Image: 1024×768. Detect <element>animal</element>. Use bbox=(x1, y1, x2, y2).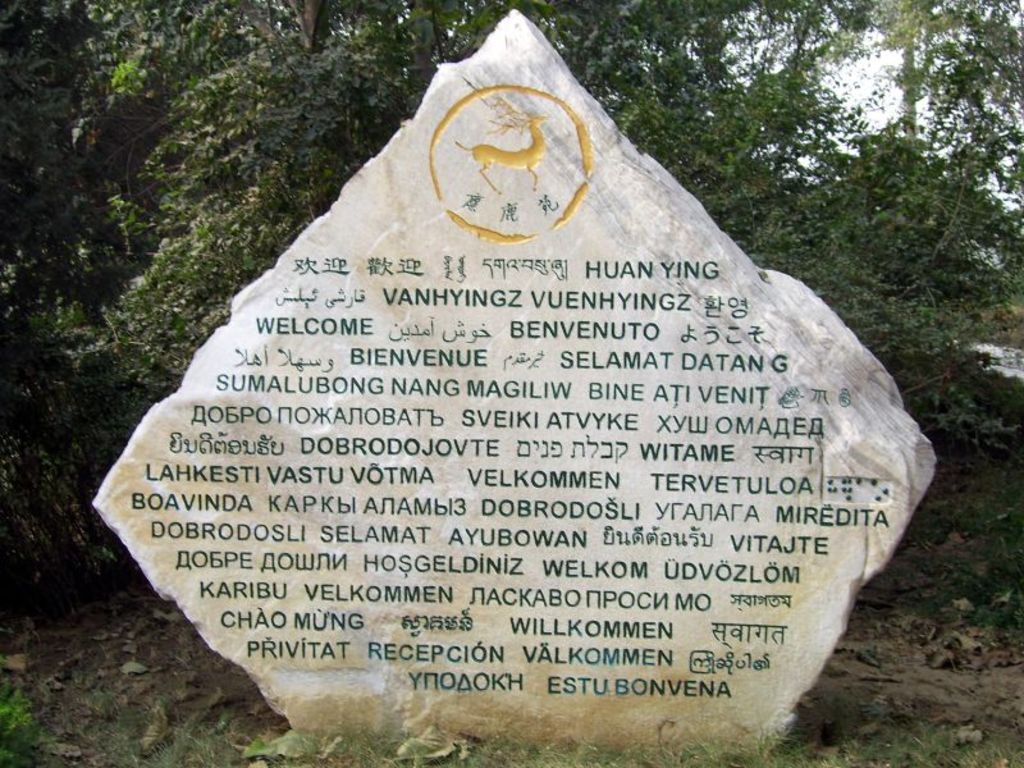
bbox=(454, 97, 548, 193).
